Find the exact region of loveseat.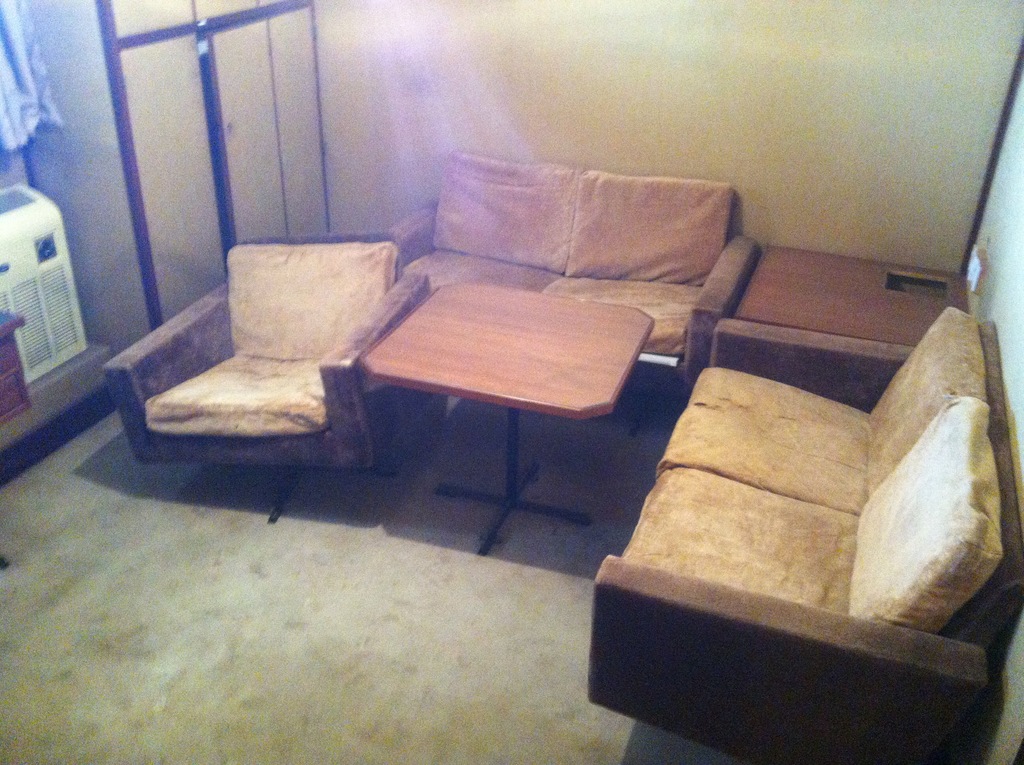
Exact region: x1=384, y1=143, x2=769, y2=435.
